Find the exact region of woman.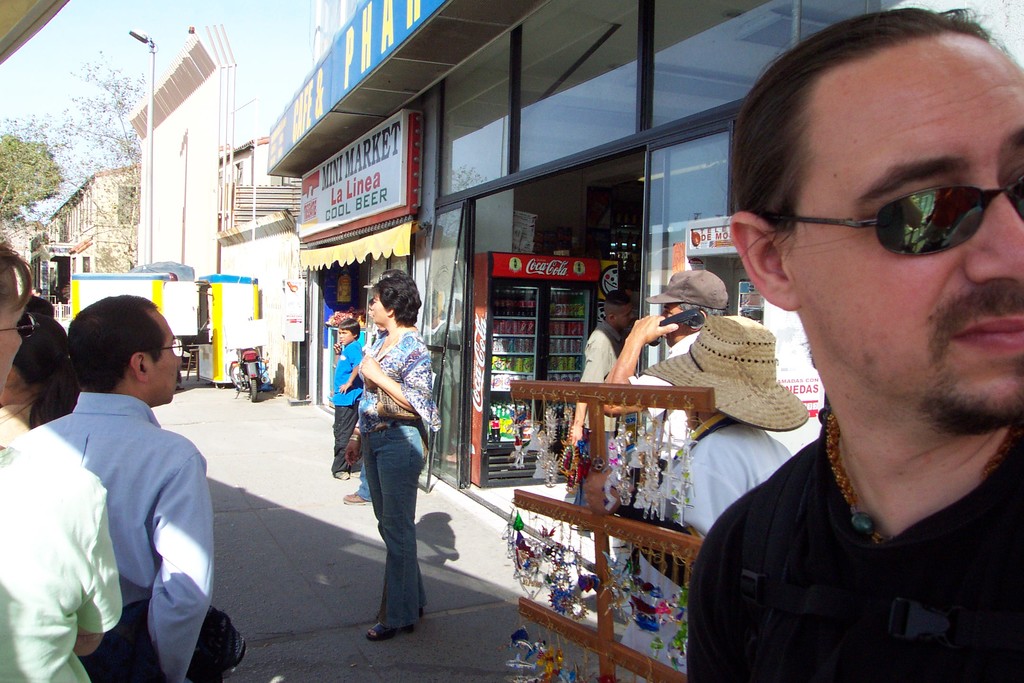
Exact region: detection(328, 265, 440, 643).
